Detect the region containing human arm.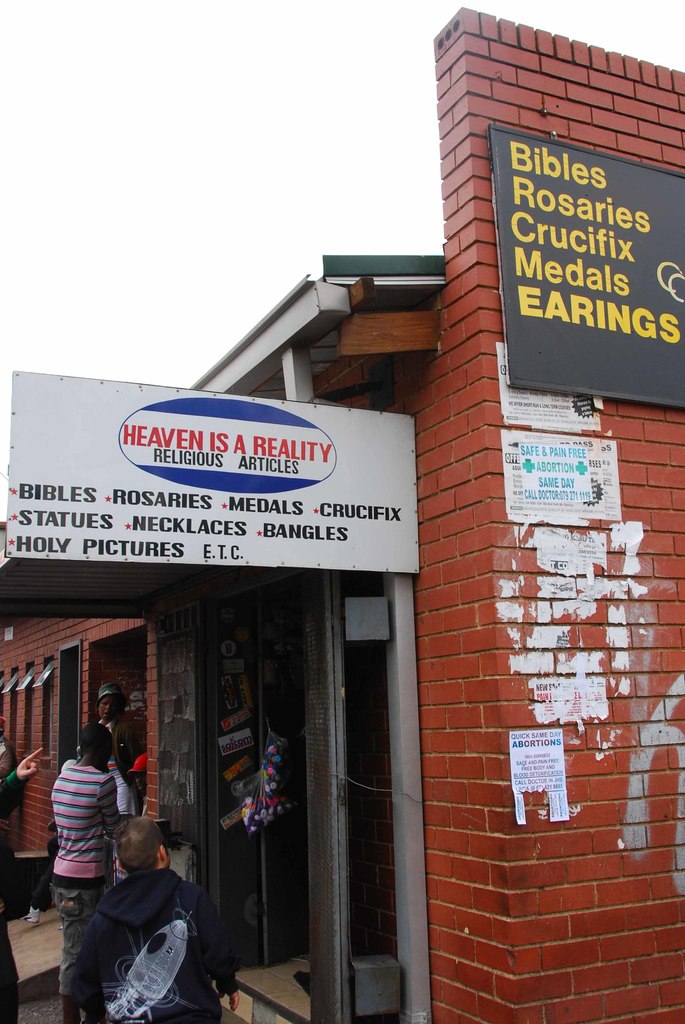
Rect(195, 892, 246, 1011).
